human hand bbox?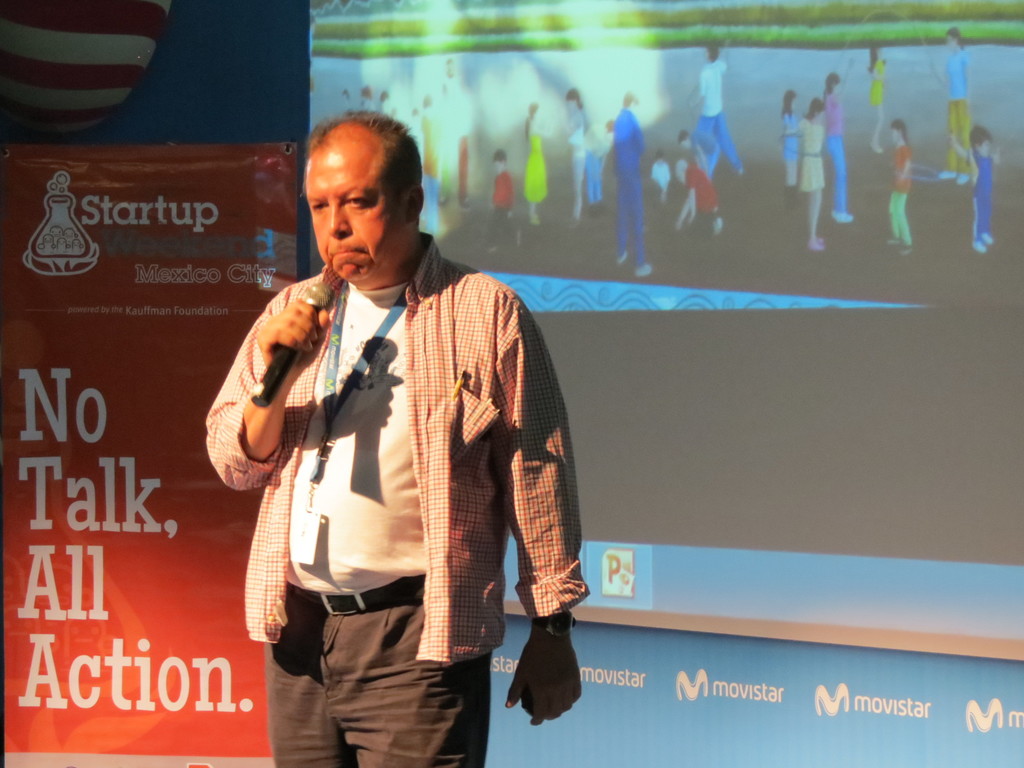
box=[230, 287, 318, 406]
